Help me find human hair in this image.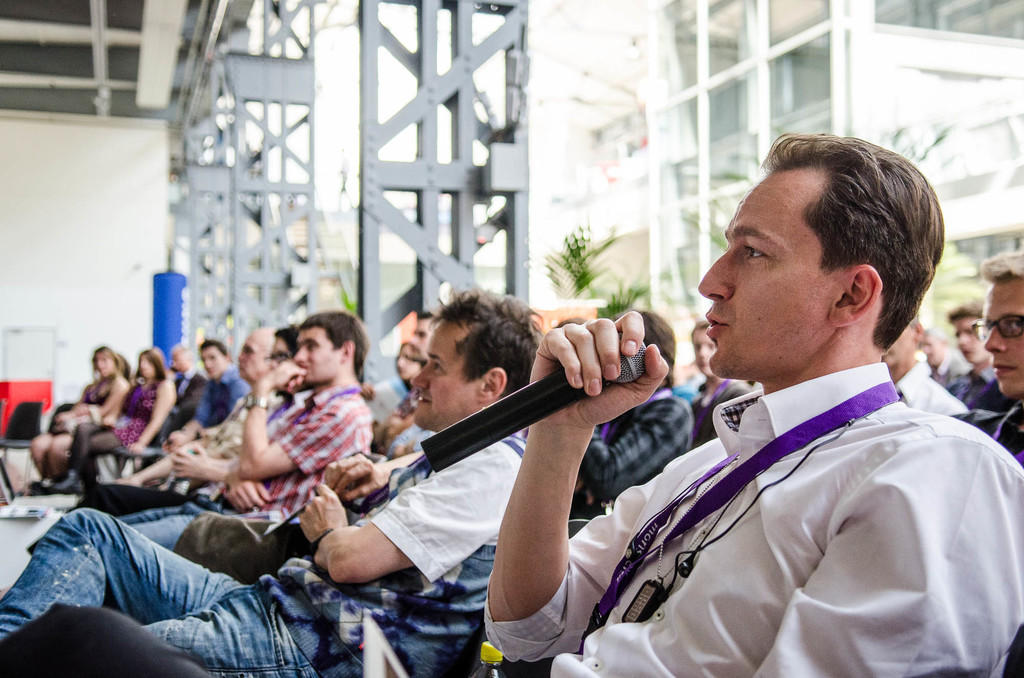
Found it: {"left": 92, "top": 345, "right": 124, "bottom": 377}.
